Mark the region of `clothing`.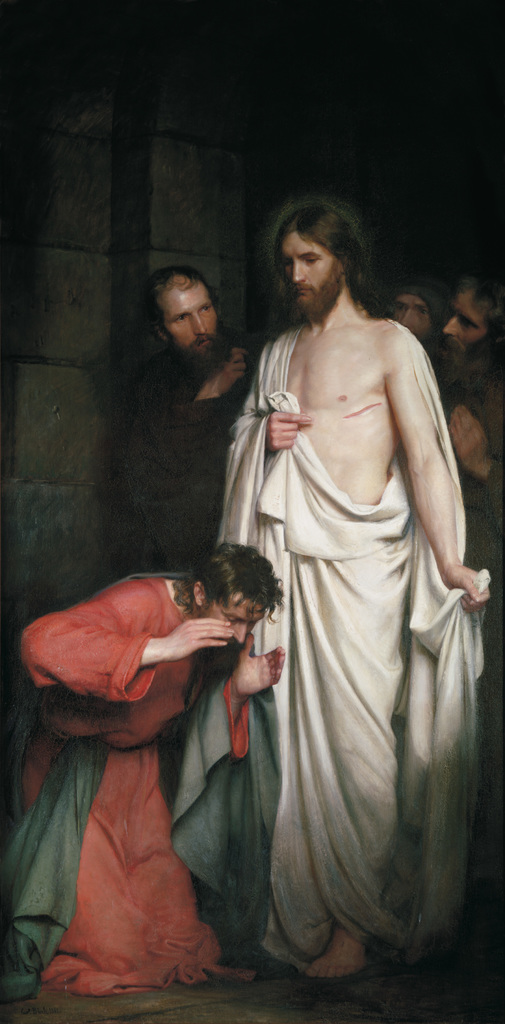
Region: [3,570,280,1009].
